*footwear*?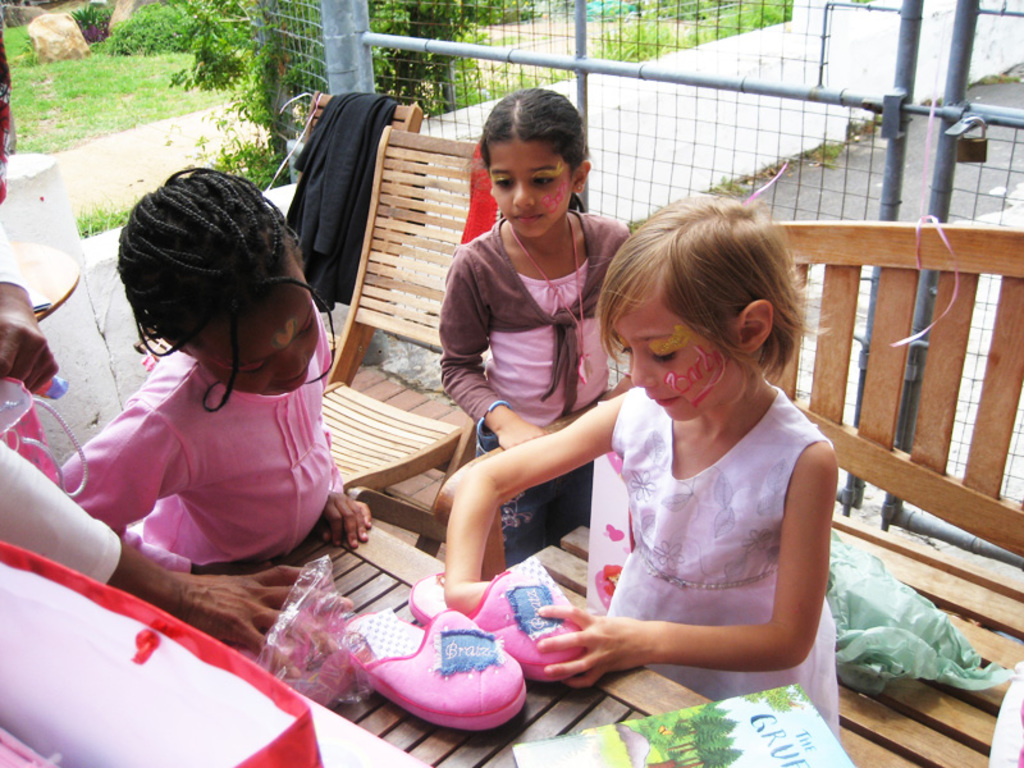
bbox=[324, 599, 522, 740]
